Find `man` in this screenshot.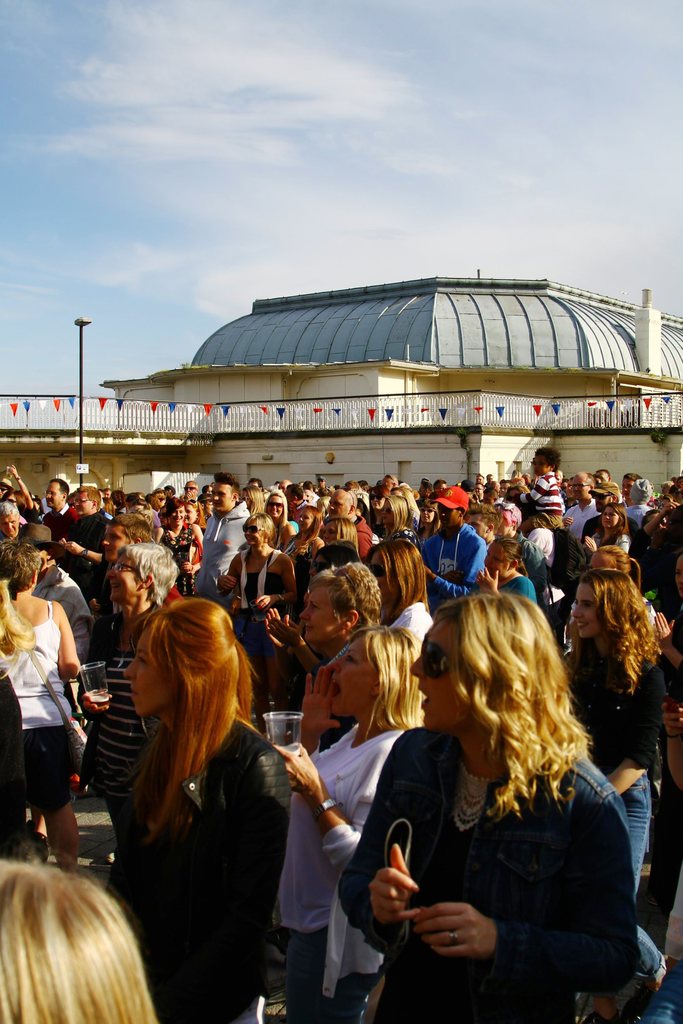
The bounding box for `man` is 355, 479, 369, 489.
